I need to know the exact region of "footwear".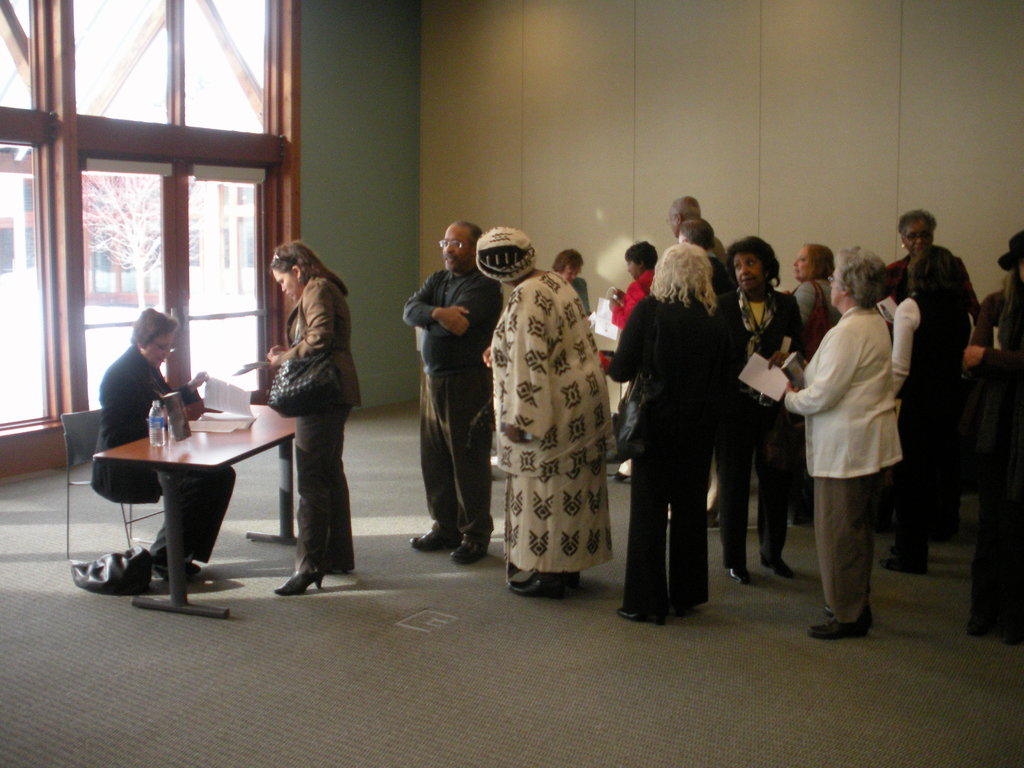
Region: bbox=(412, 529, 457, 555).
